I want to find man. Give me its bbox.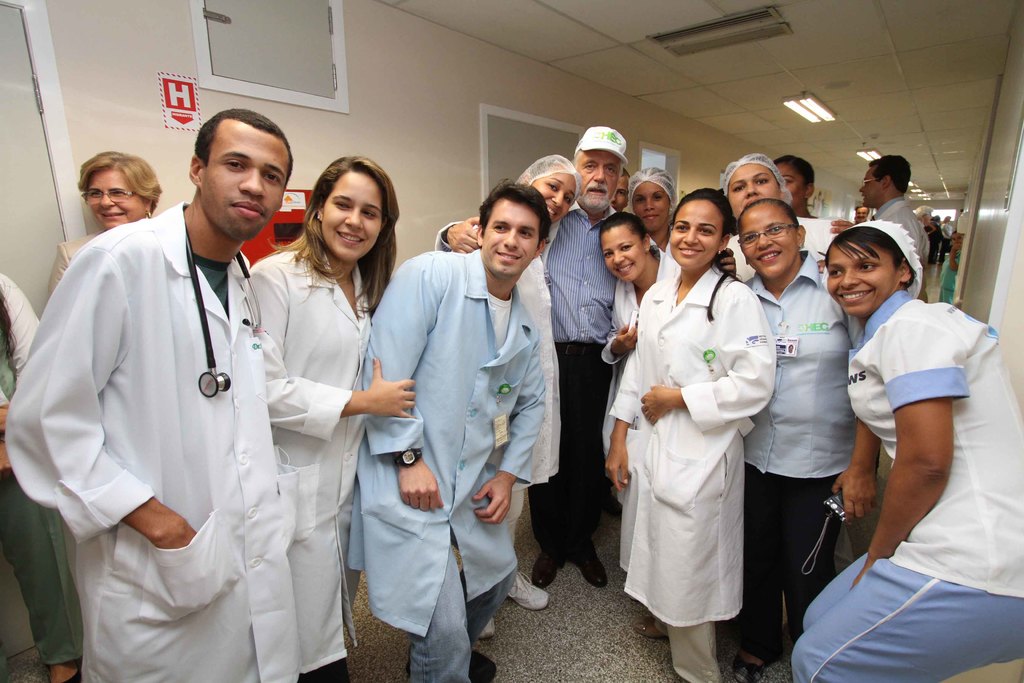
locate(38, 111, 319, 667).
